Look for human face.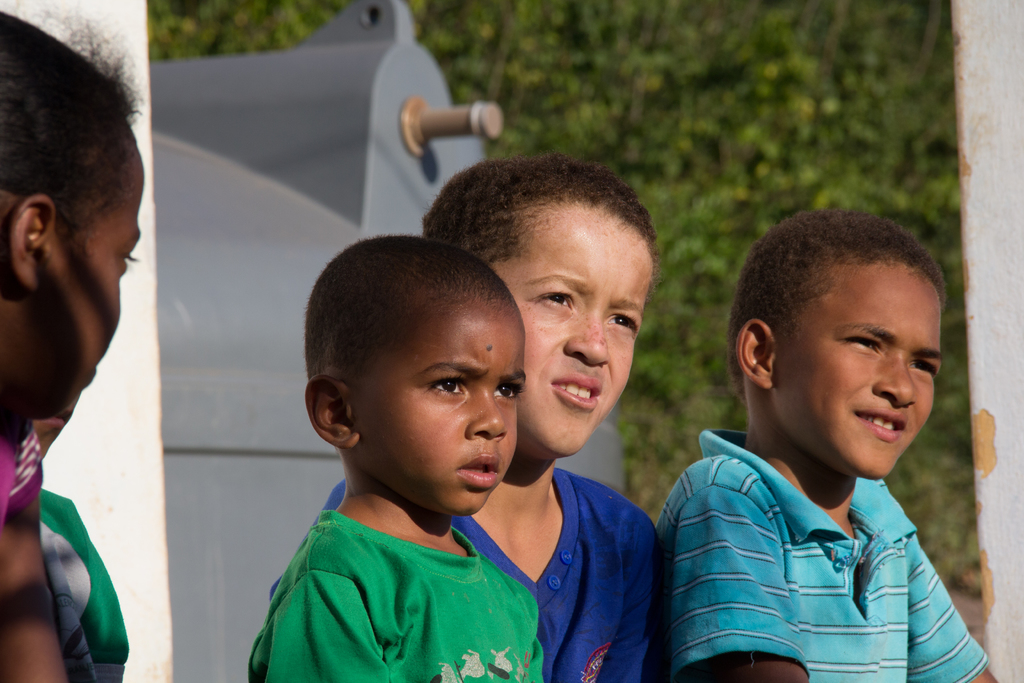
Found: {"x1": 360, "y1": 315, "x2": 529, "y2": 525}.
